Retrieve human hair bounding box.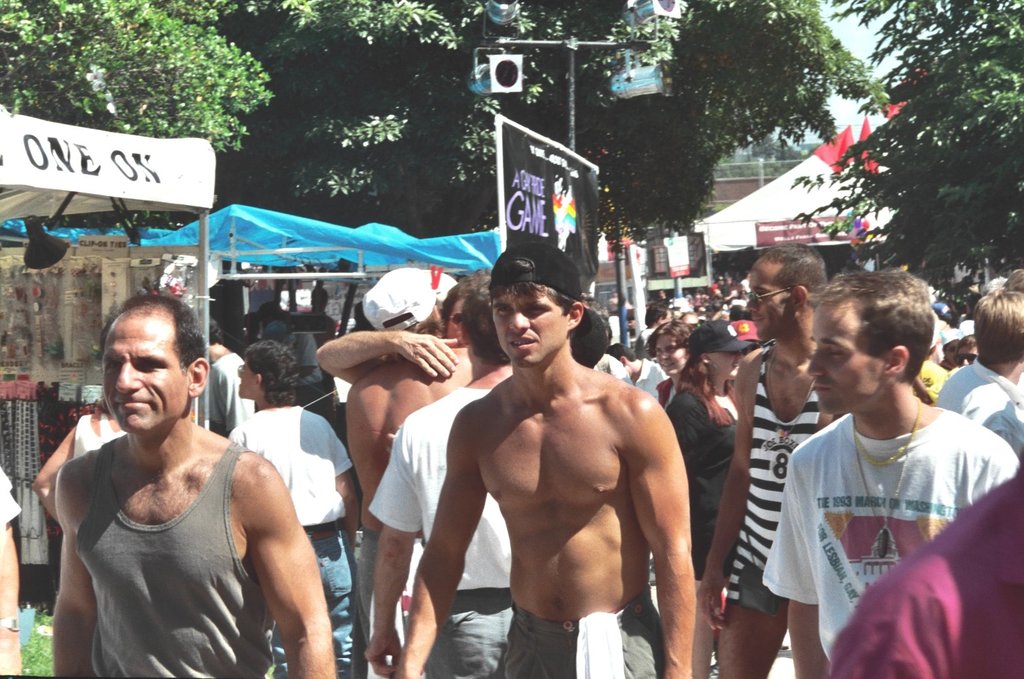
Bounding box: Rect(973, 287, 1023, 368).
